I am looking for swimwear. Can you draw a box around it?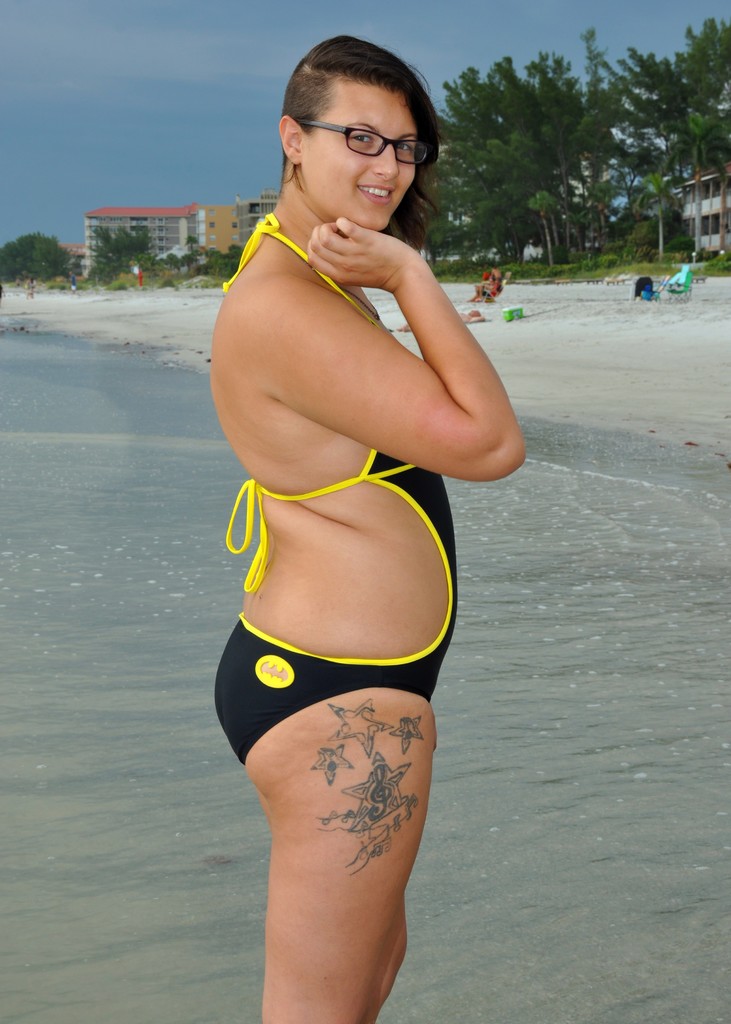
Sure, the bounding box is l=214, t=215, r=454, b=767.
